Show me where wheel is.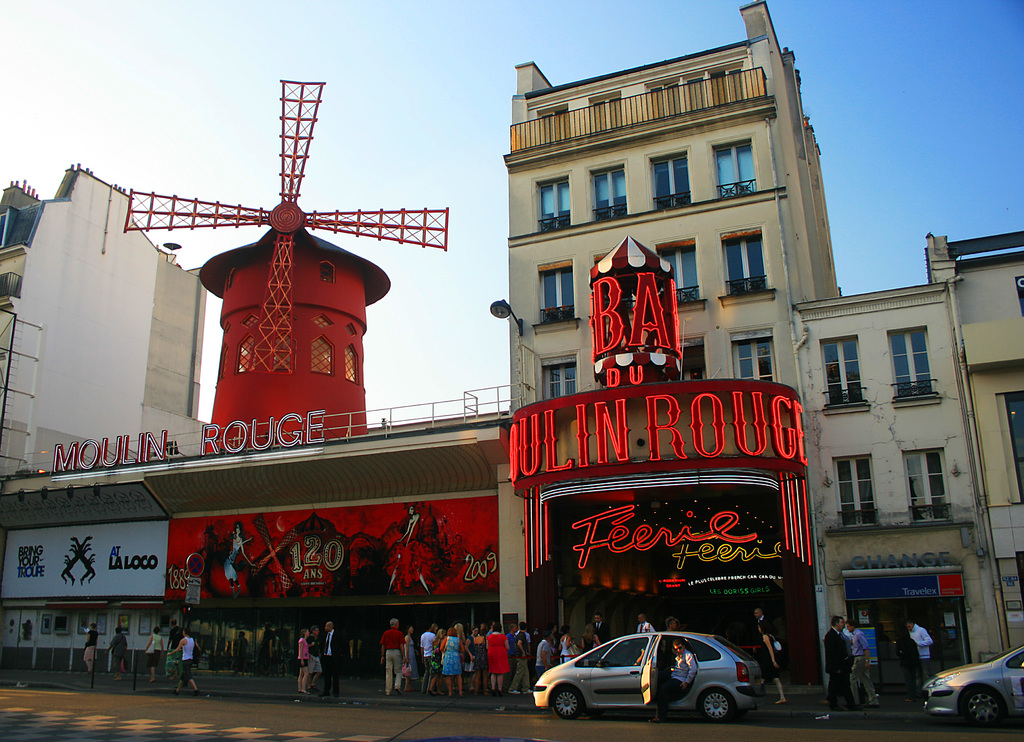
wheel is at x1=554, y1=688, x2=576, y2=720.
